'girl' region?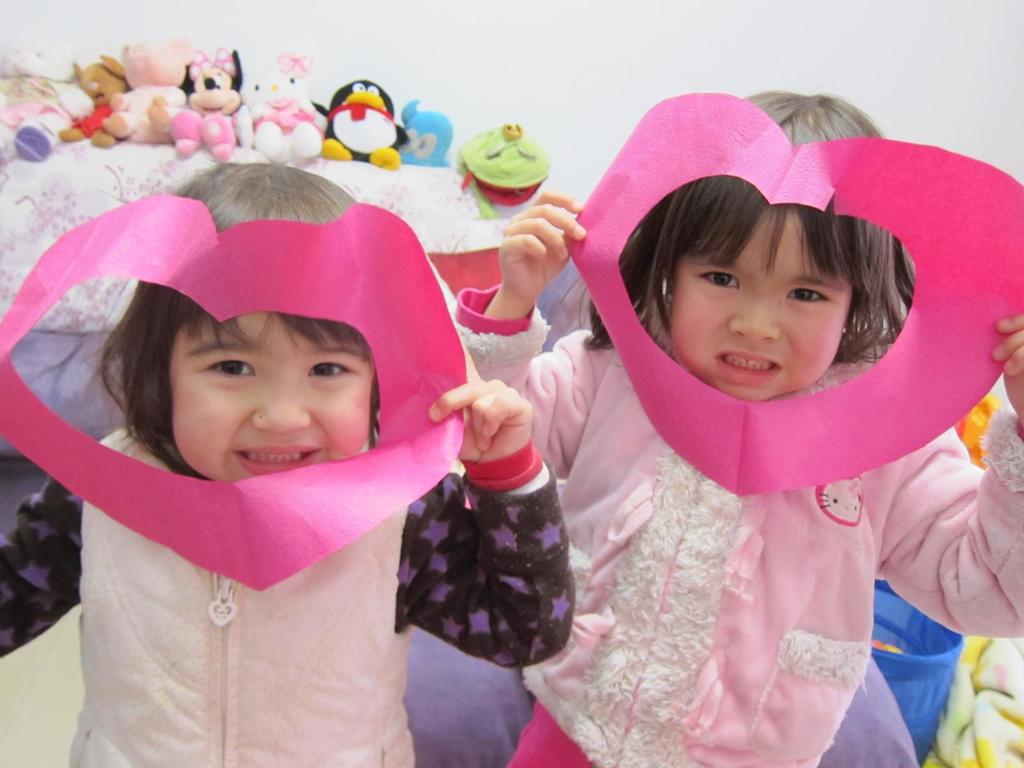
(x1=0, y1=157, x2=578, y2=767)
